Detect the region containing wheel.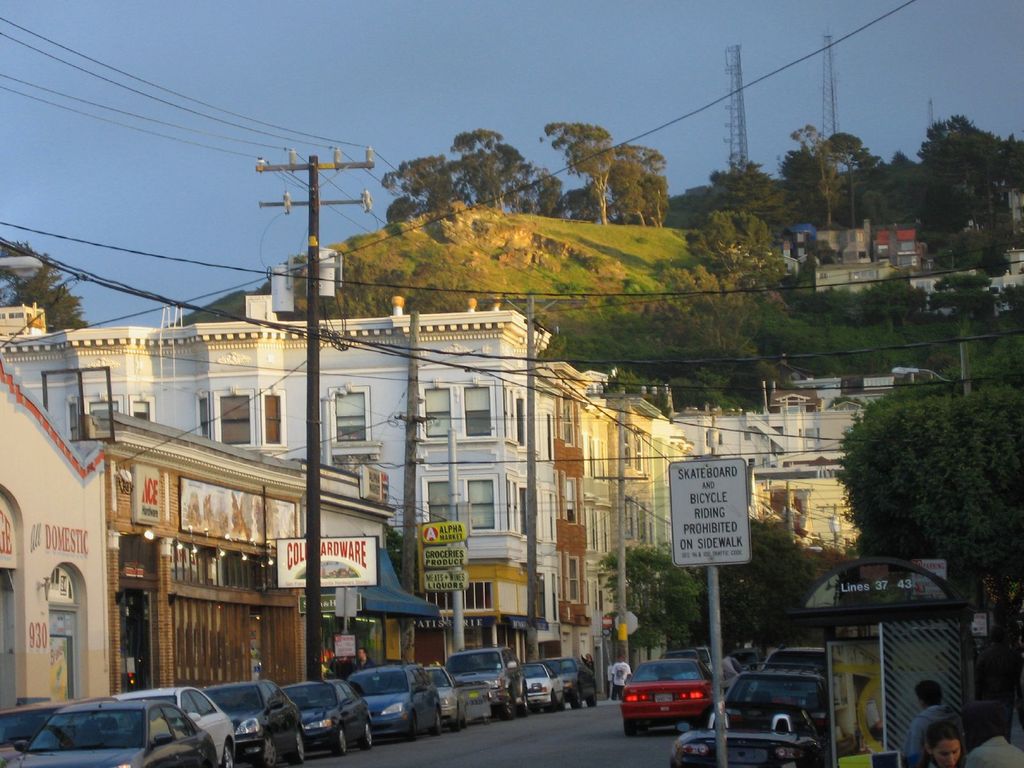
x1=620, y1=717, x2=636, y2=738.
